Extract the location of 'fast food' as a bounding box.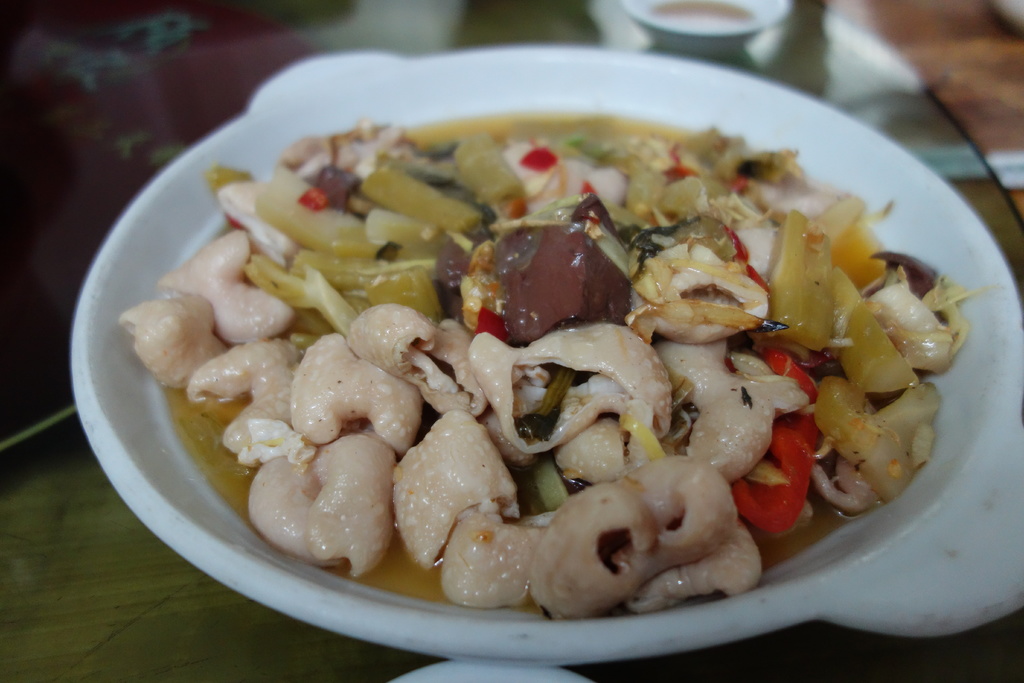
bbox=[102, 64, 967, 635].
